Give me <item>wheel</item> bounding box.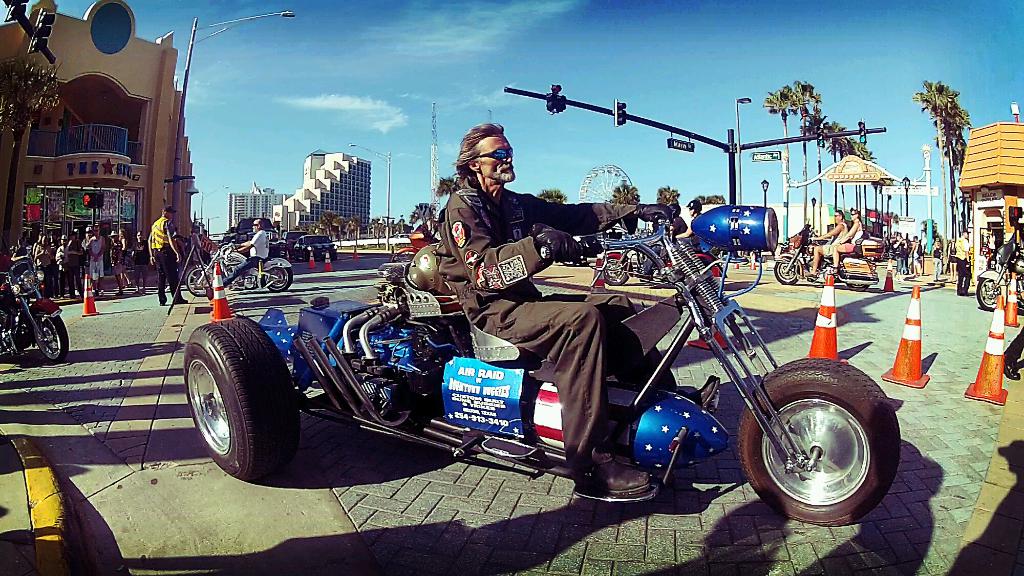
Rect(728, 355, 902, 525).
